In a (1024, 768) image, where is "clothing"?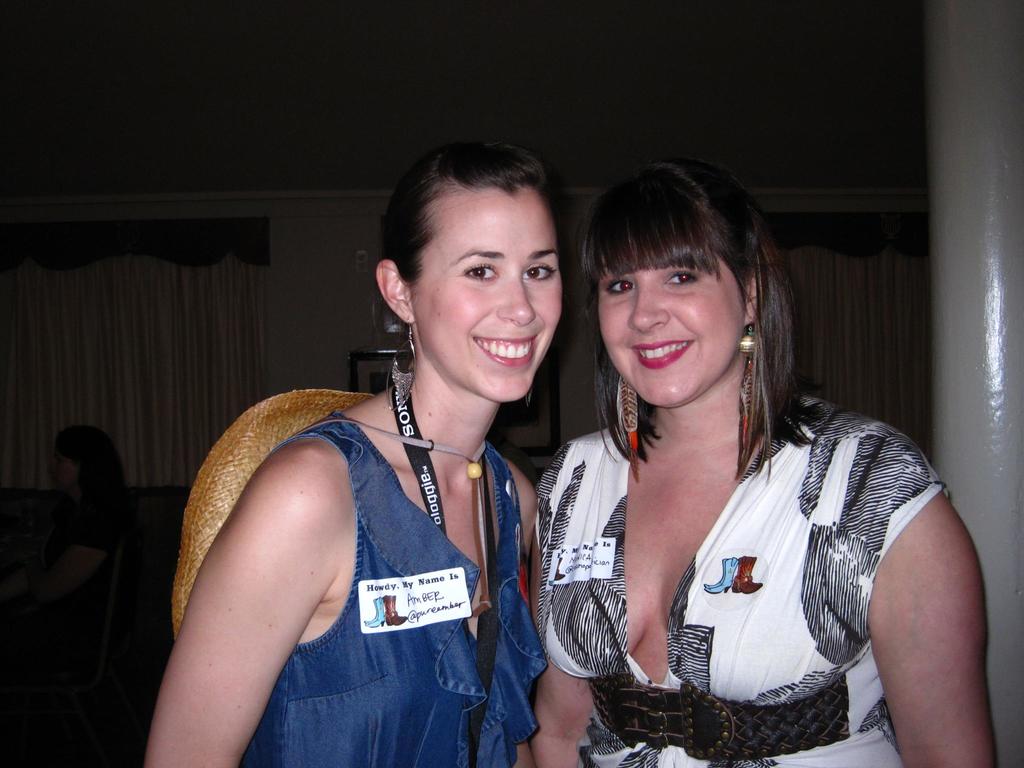
<box>558,367,952,740</box>.
